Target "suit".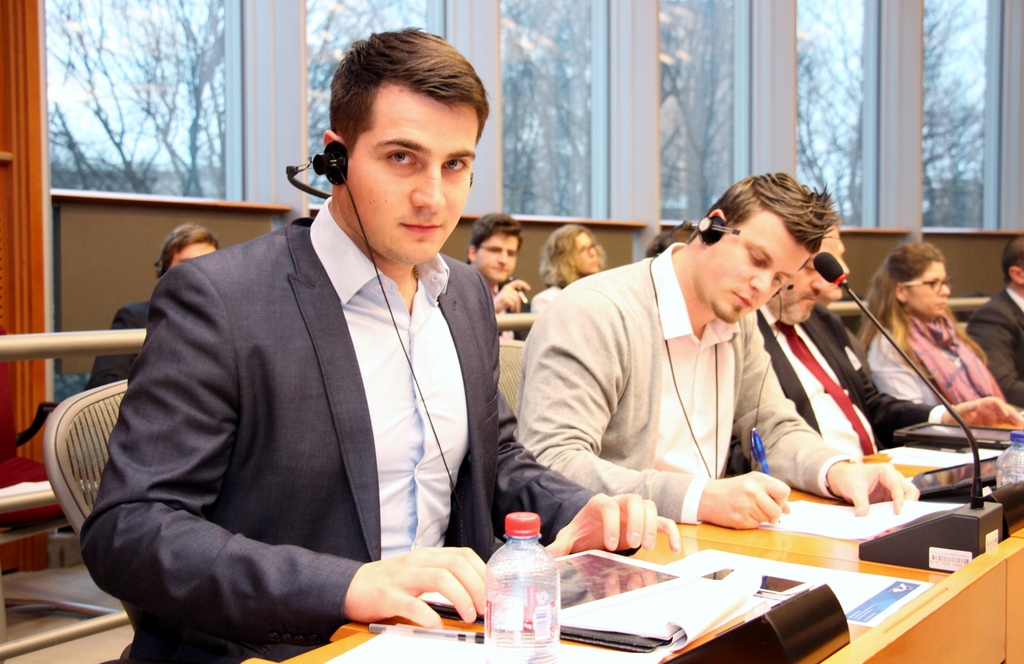
Target region: bbox=(749, 302, 953, 461).
